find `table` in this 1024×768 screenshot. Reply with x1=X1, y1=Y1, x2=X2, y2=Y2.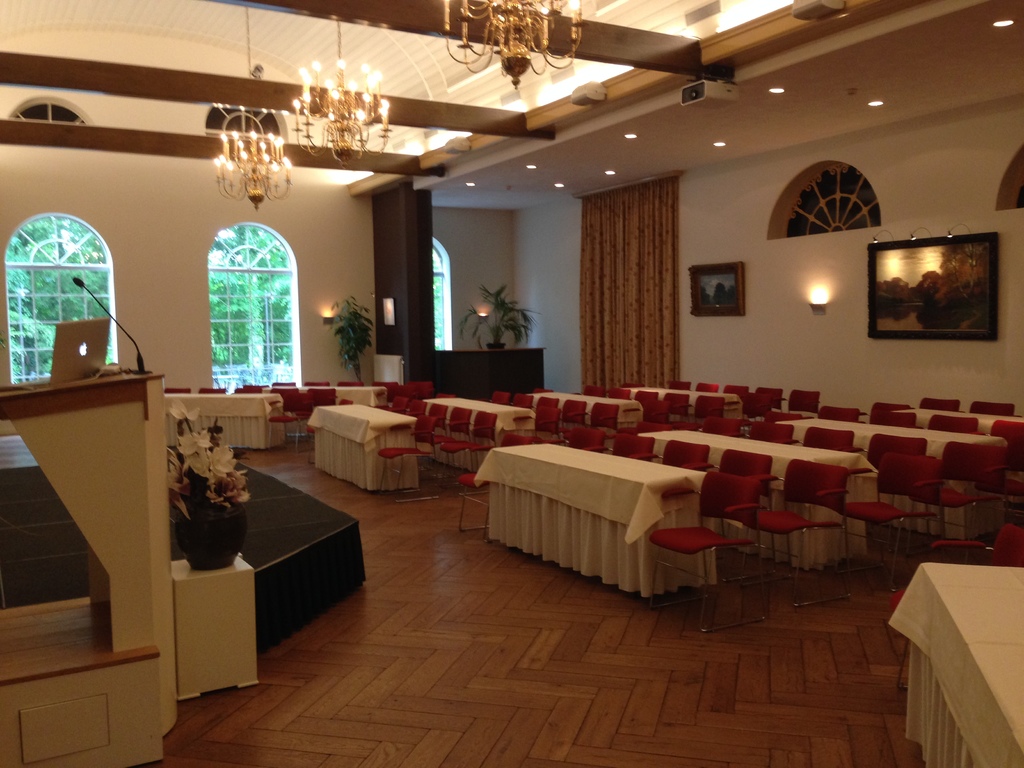
x1=261, y1=387, x2=387, y2=405.
